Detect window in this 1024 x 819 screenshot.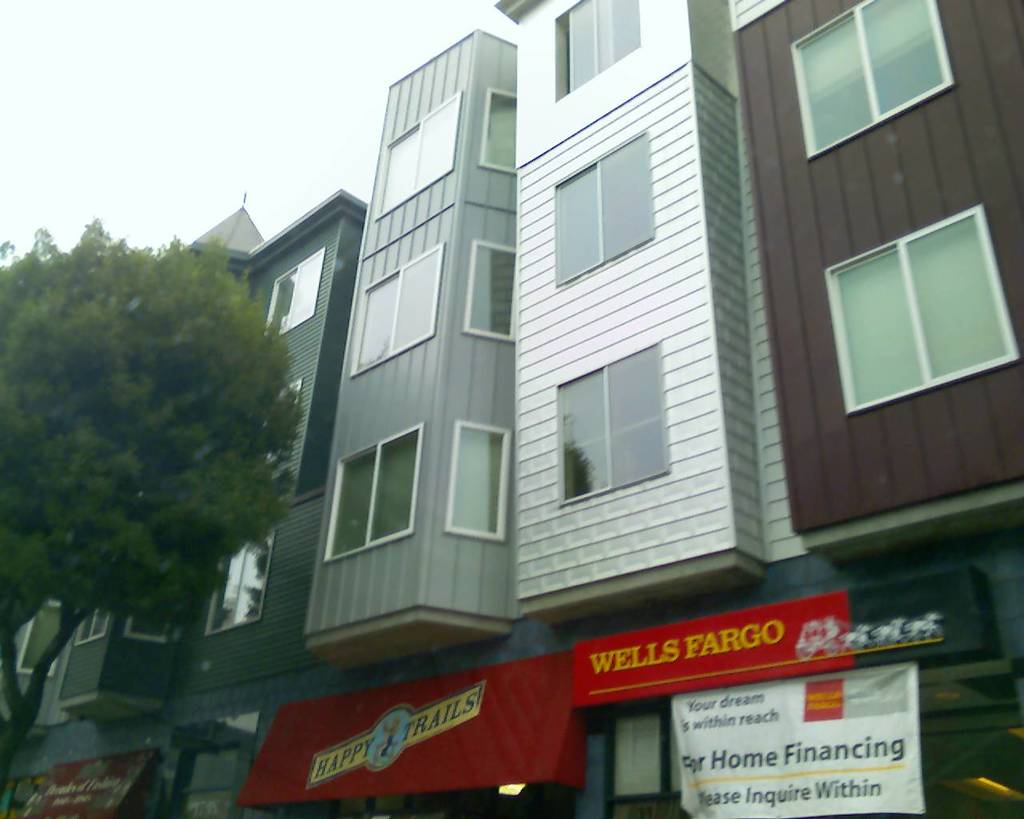
Detection: pyautogui.locateOnScreen(330, 432, 423, 534).
